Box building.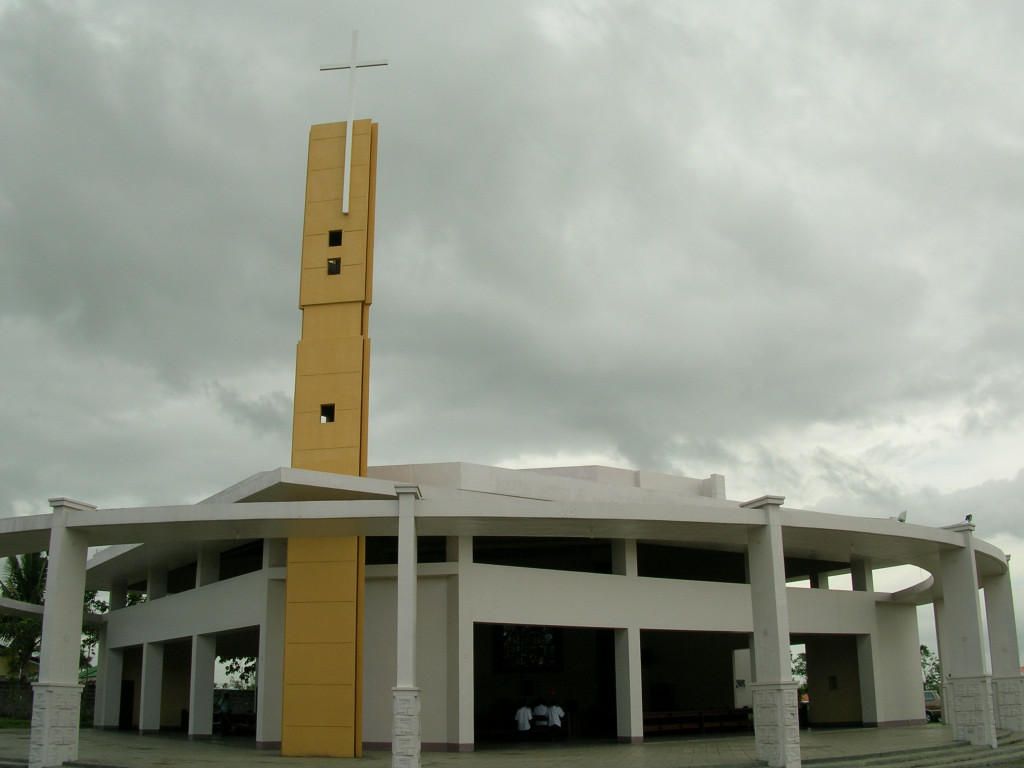
locate(0, 27, 1023, 767).
